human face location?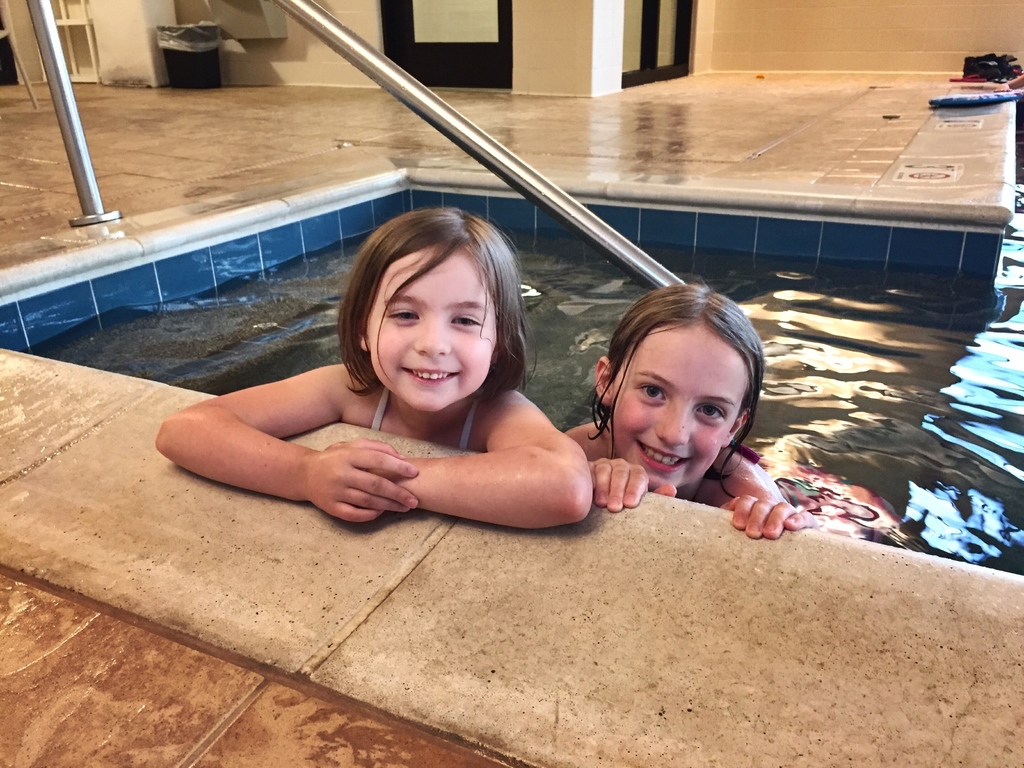
select_region(369, 249, 499, 412)
